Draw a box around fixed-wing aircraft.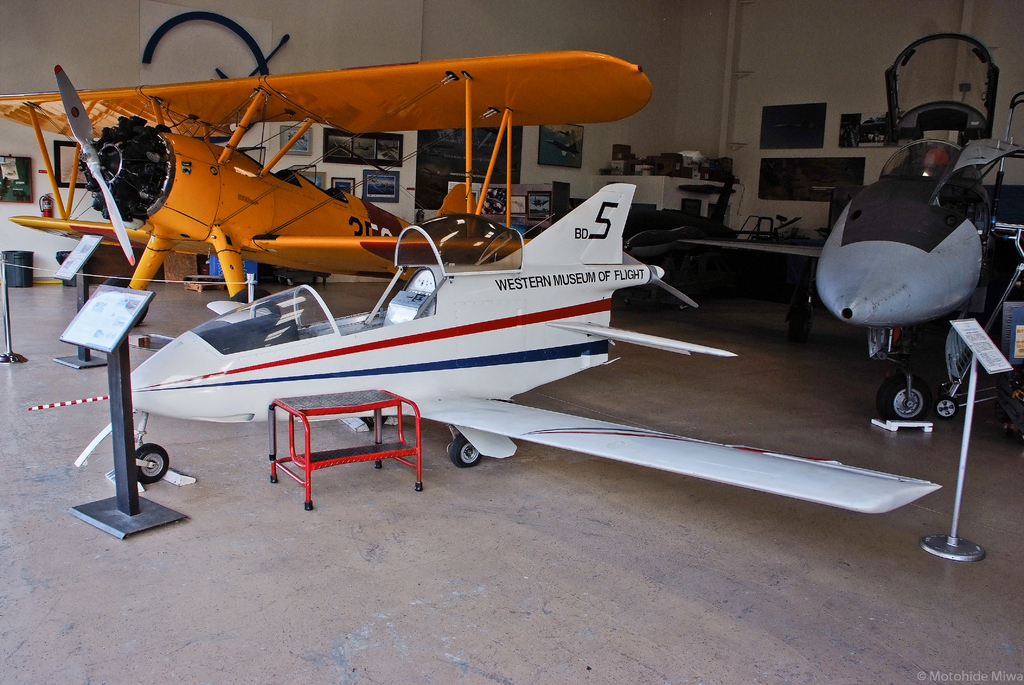
rect(680, 30, 1023, 424).
